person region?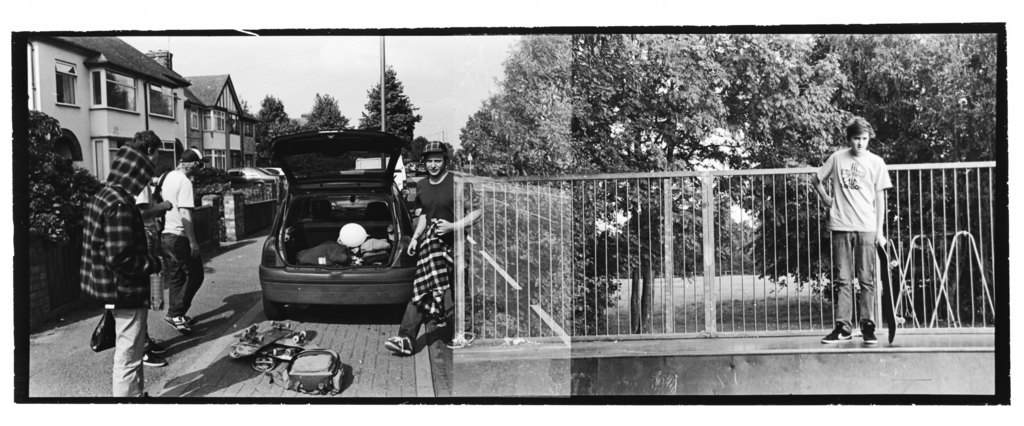
region(386, 137, 482, 356)
